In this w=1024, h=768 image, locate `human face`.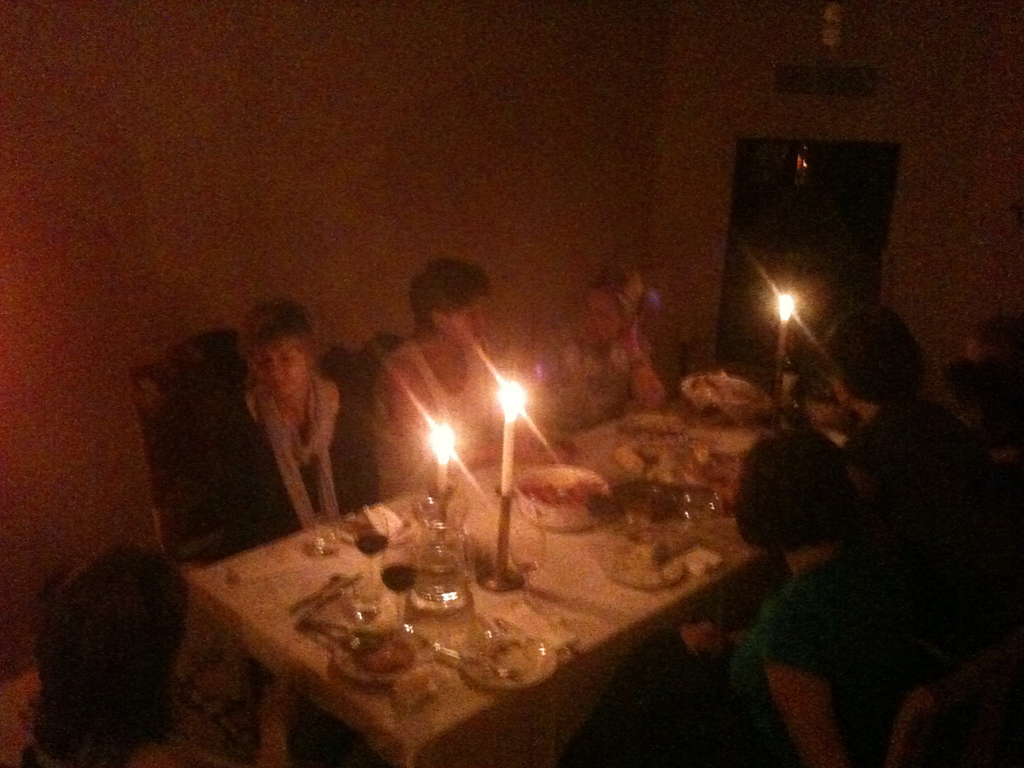
Bounding box: box=[253, 346, 307, 401].
